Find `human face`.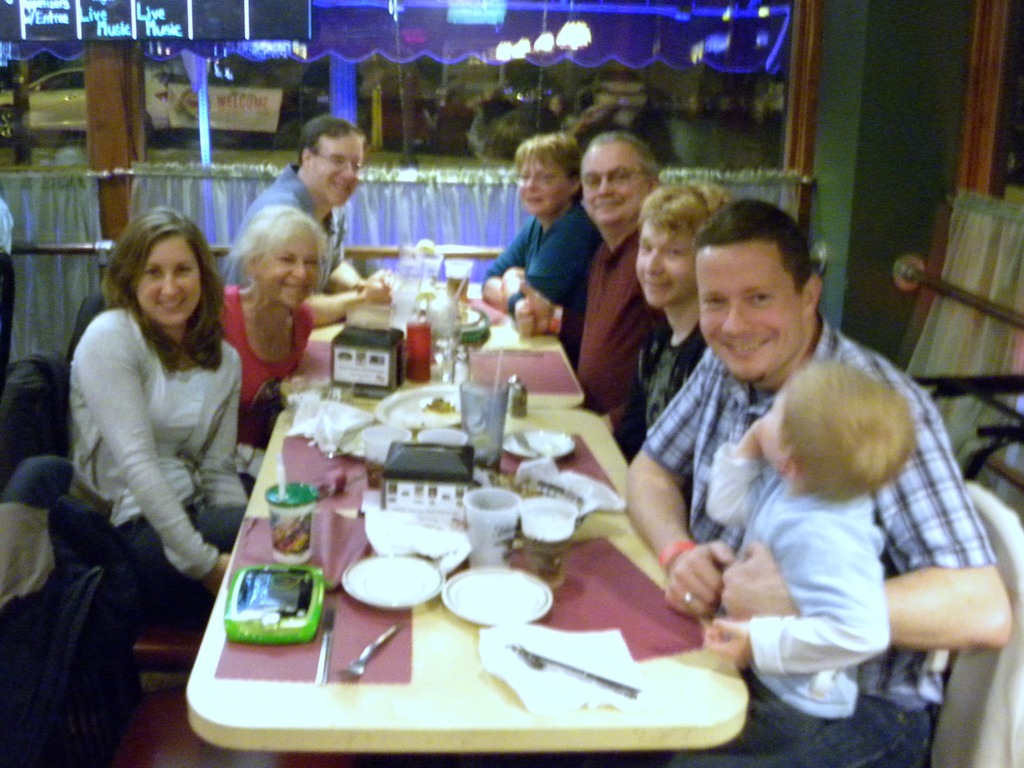
579:141:650:220.
